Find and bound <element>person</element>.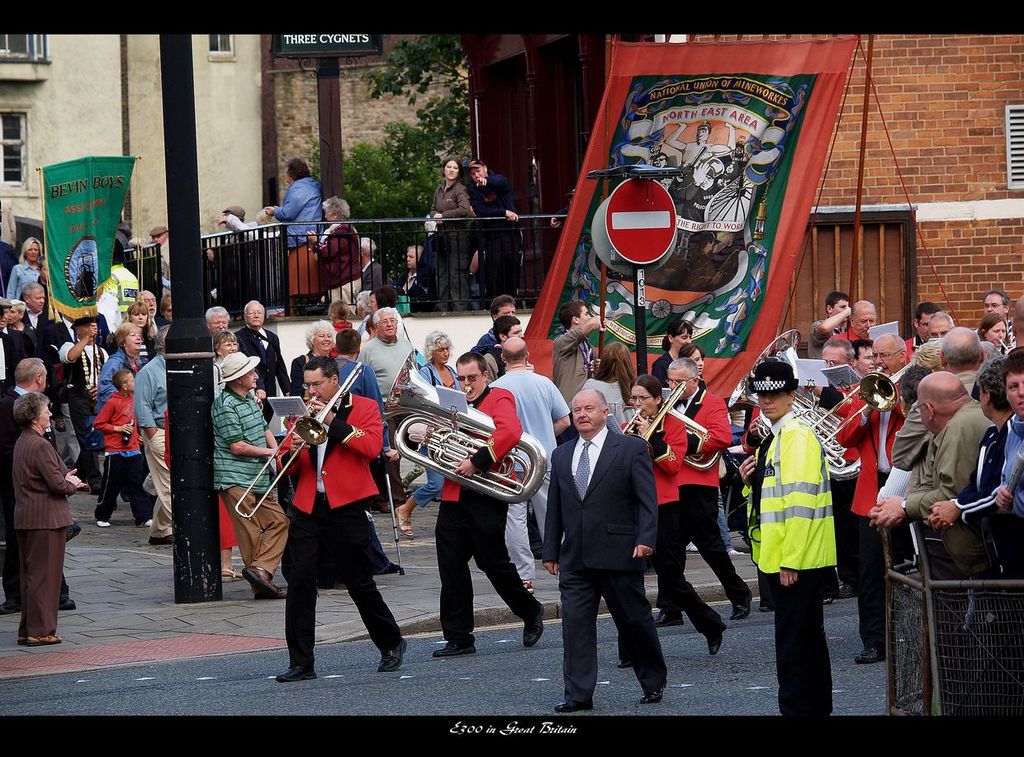
Bound: rect(230, 296, 290, 423).
